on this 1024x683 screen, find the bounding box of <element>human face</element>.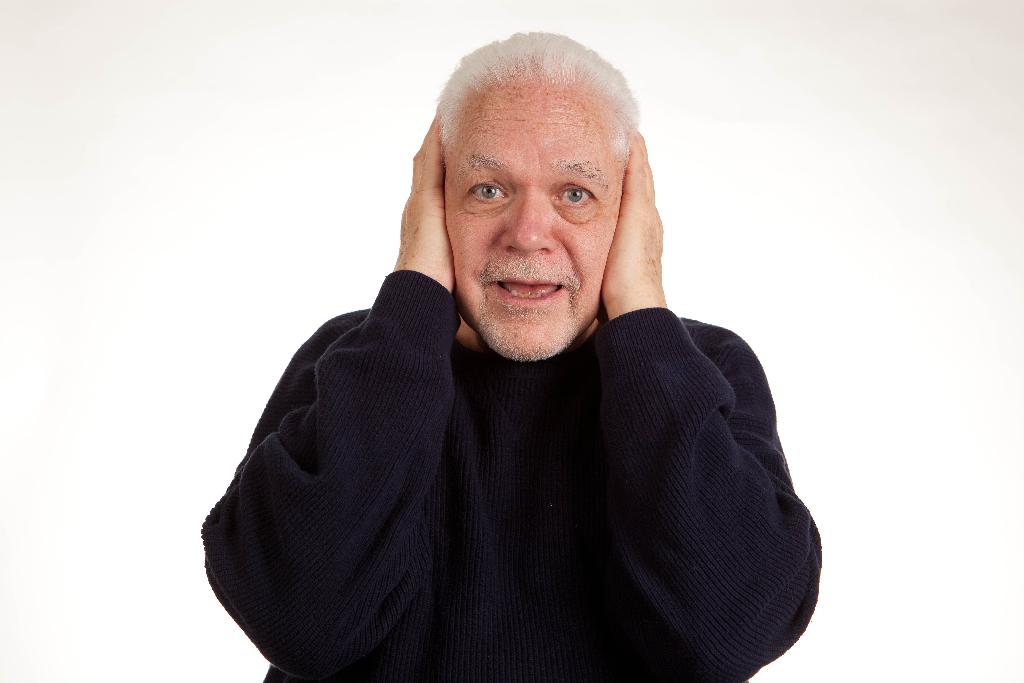
Bounding box: pyautogui.locateOnScreen(442, 75, 621, 364).
